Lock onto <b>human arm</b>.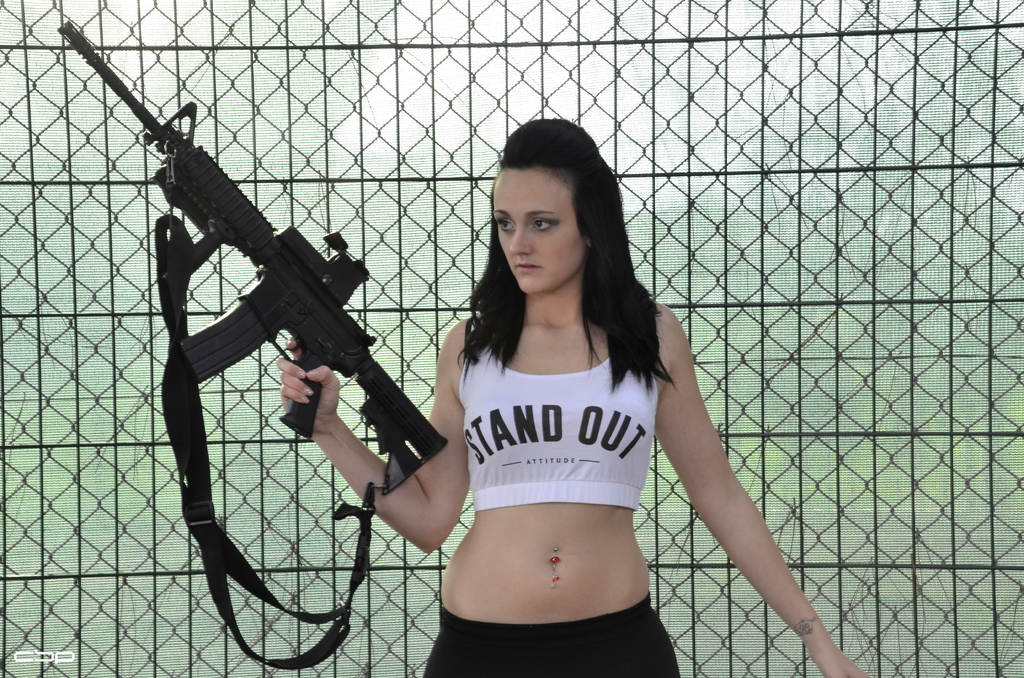
Locked: bbox(278, 314, 463, 554).
